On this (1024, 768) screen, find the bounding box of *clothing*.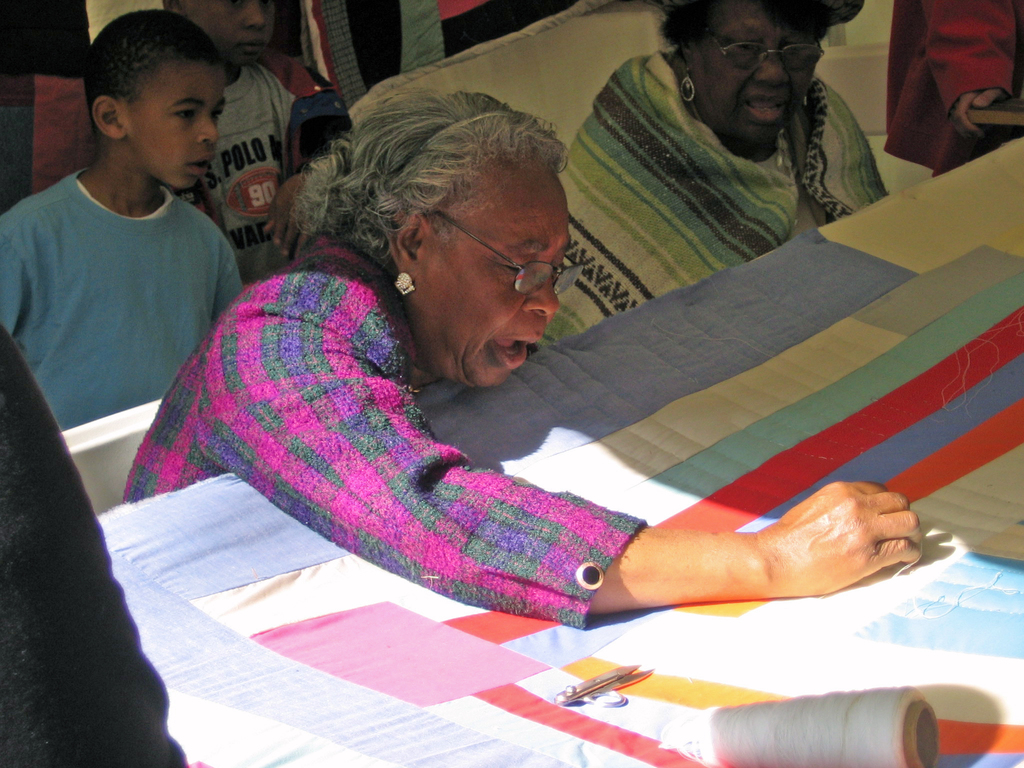
Bounding box: detection(542, 50, 890, 351).
